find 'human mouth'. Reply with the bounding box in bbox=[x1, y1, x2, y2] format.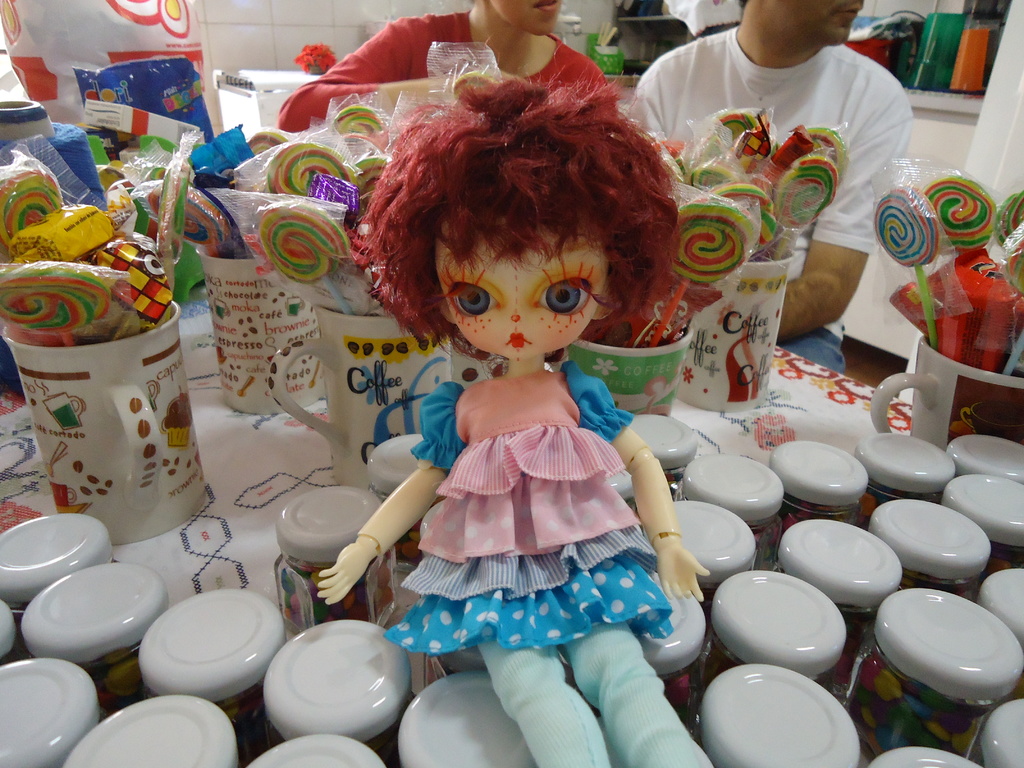
bbox=[532, 0, 556, 12].
